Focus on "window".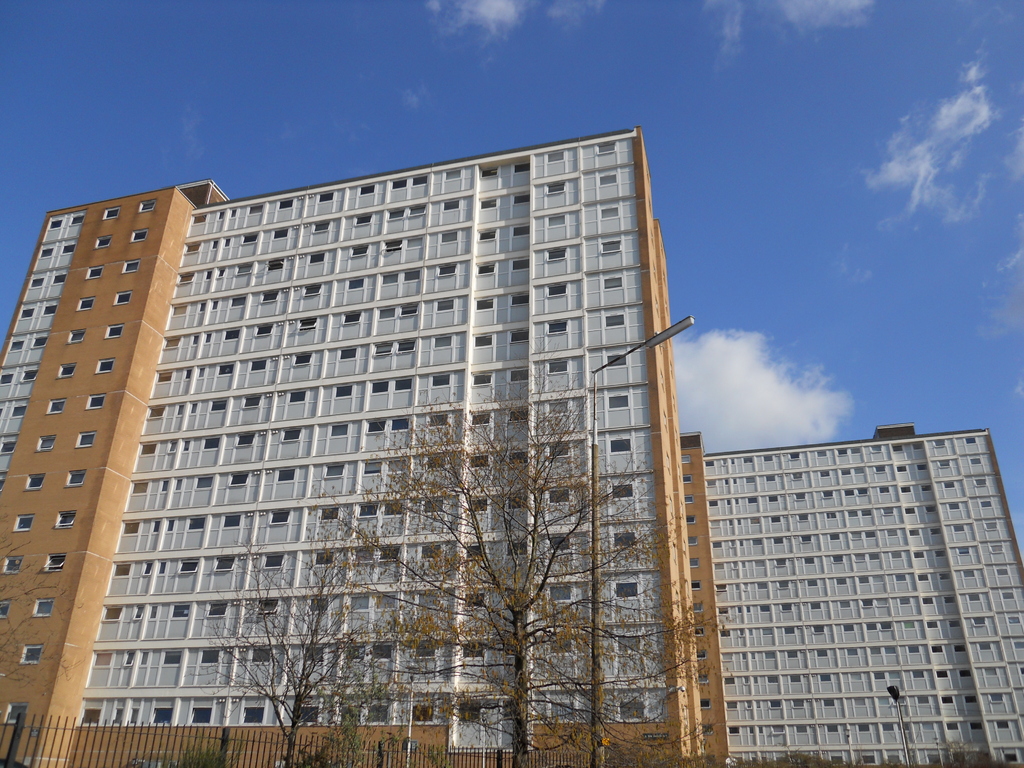
Focused at box=[701, 700, 712, 709].
